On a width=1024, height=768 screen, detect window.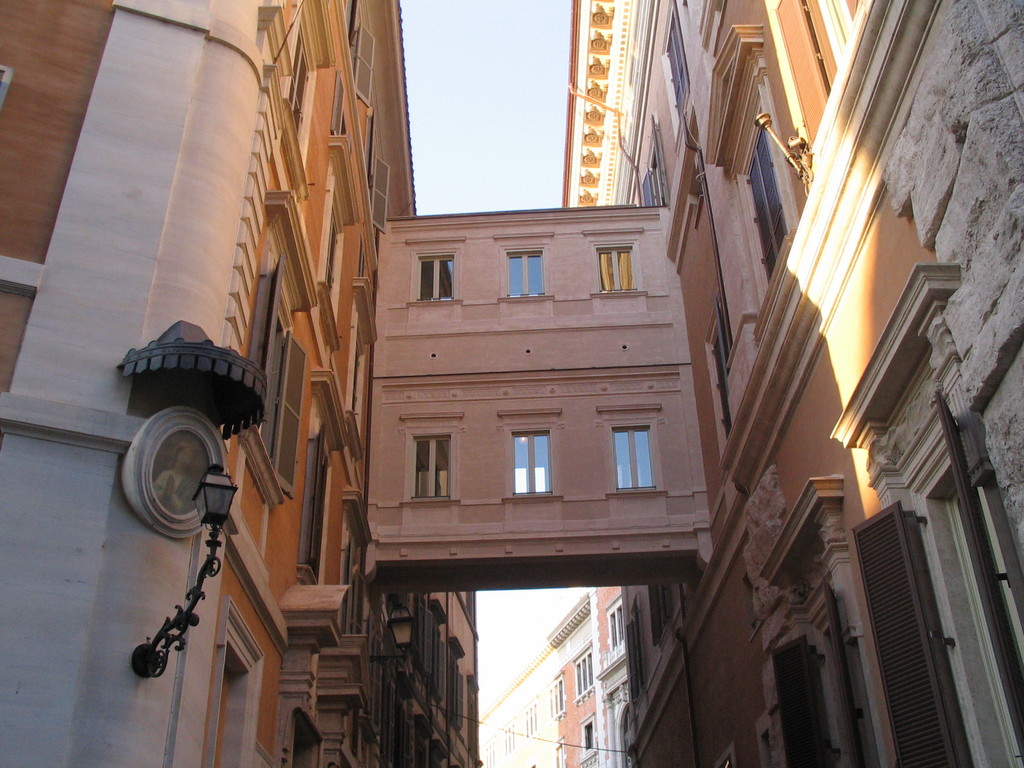
<region>605, 598, 633, 663</region>.
